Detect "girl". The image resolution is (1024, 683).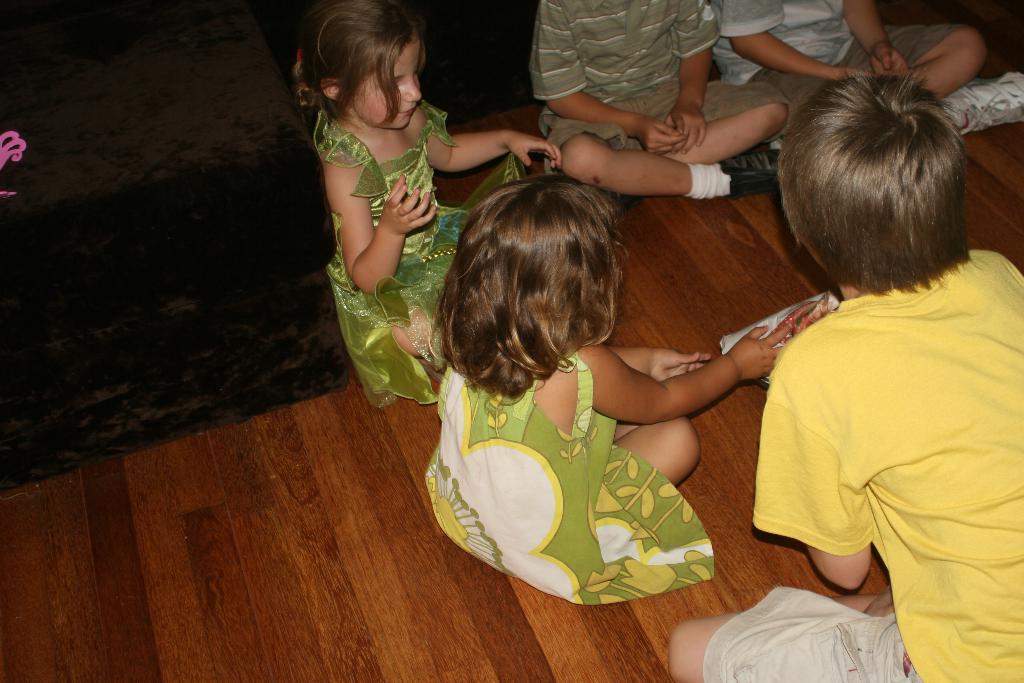
pyautogui.locateOnScreen(396, 172, 788, 604).
